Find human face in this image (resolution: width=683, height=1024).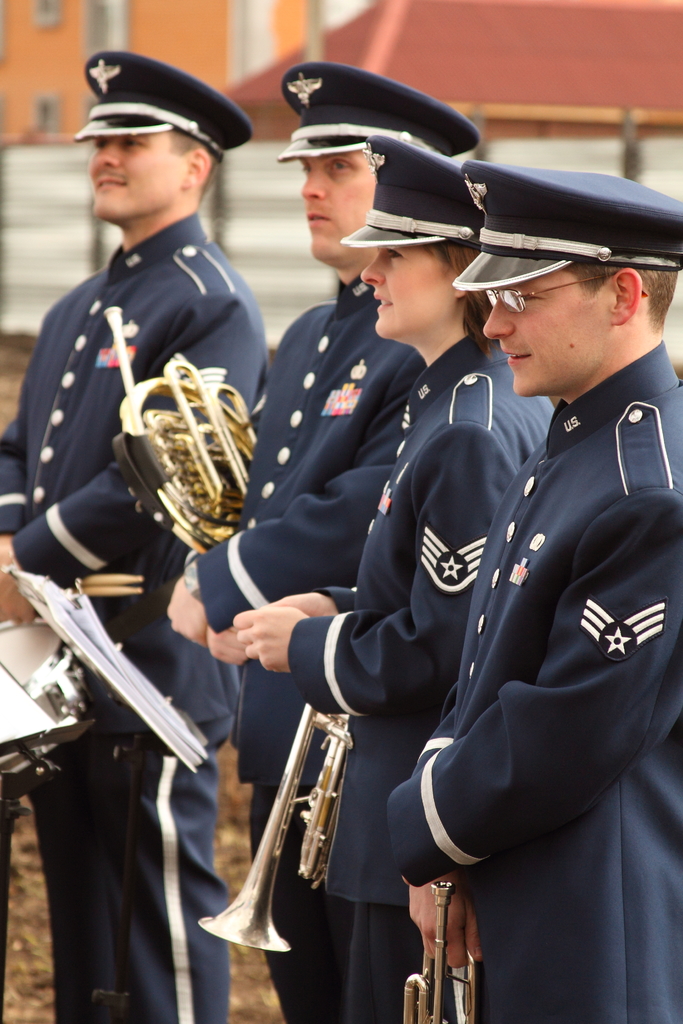
345:227:468:333.
